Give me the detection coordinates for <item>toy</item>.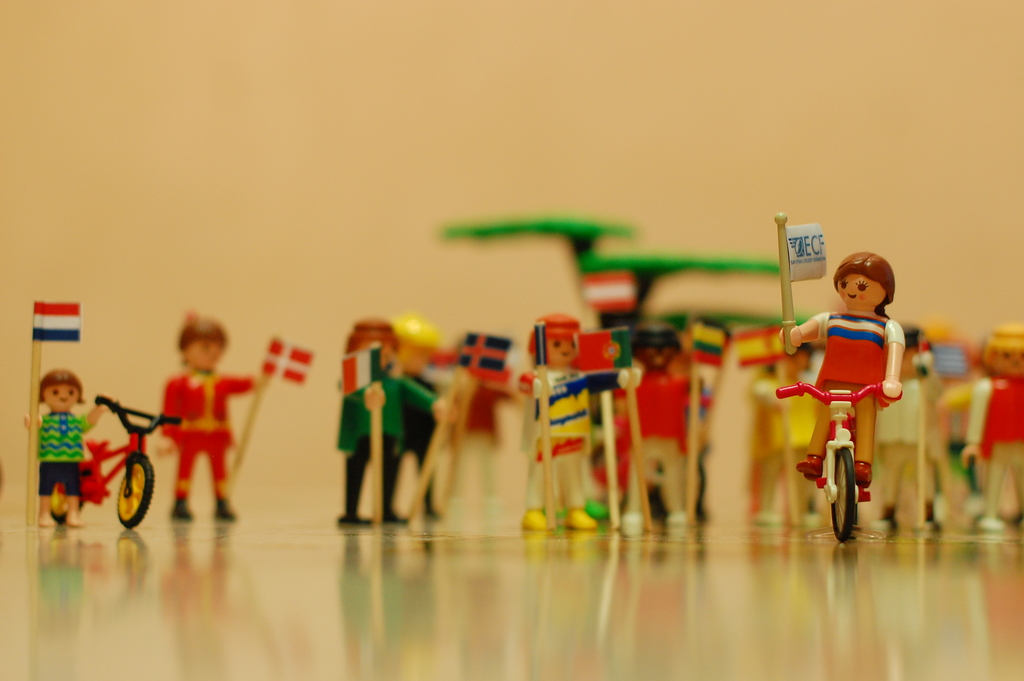
(152,309,318,526).
